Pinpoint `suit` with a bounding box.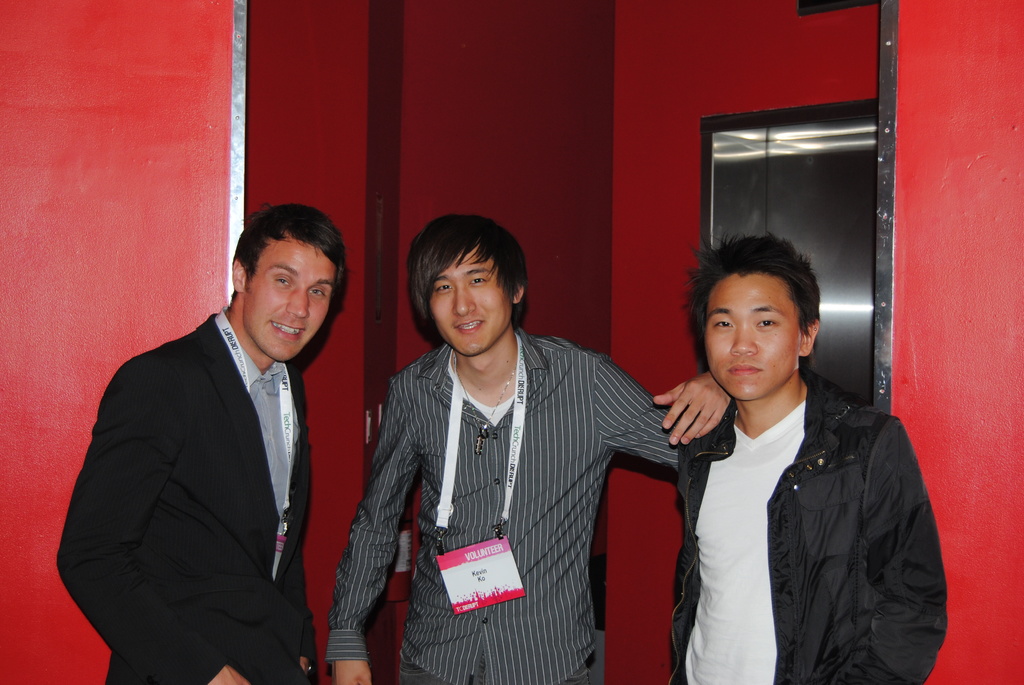
(53, 316, 322, 684).
